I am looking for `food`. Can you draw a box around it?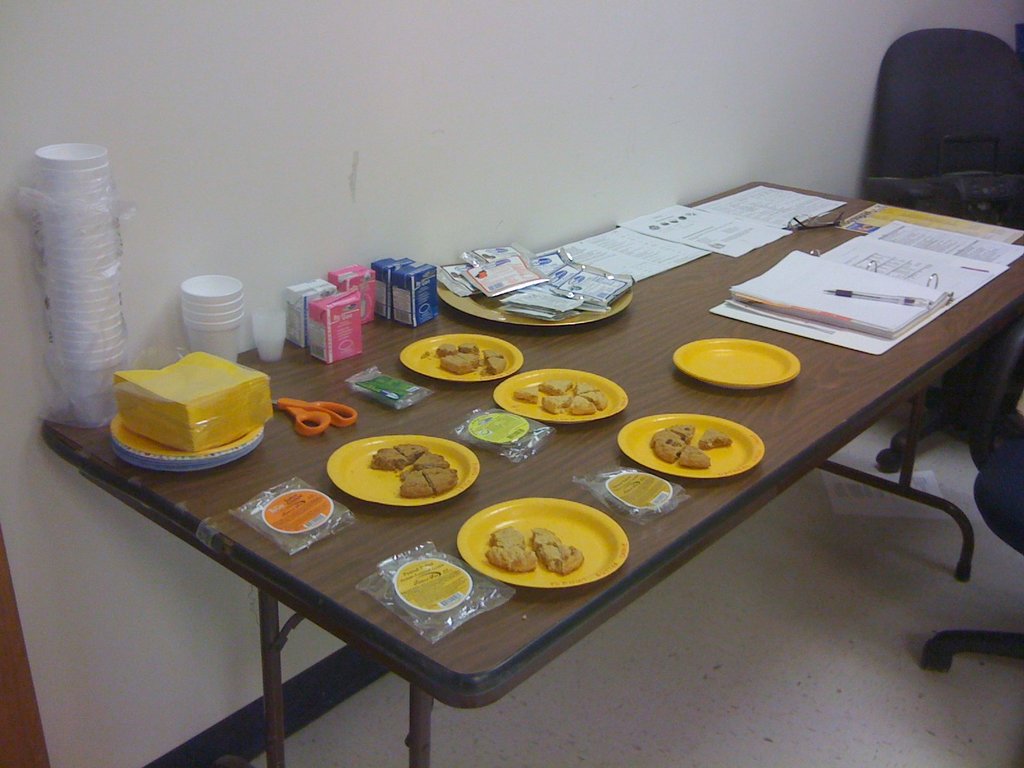
Sure, the bounding box is x1=513, y1=386, x2=540, y2=406.
